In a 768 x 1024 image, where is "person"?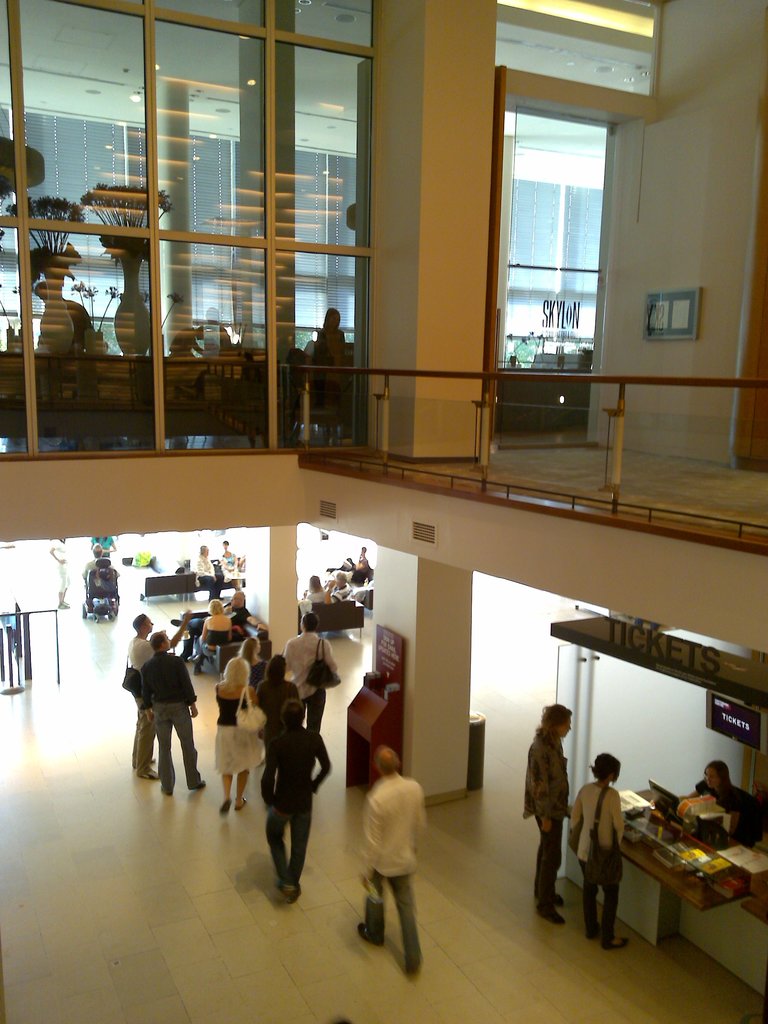
x1=191 y1=545 x2=223 y2=589.
